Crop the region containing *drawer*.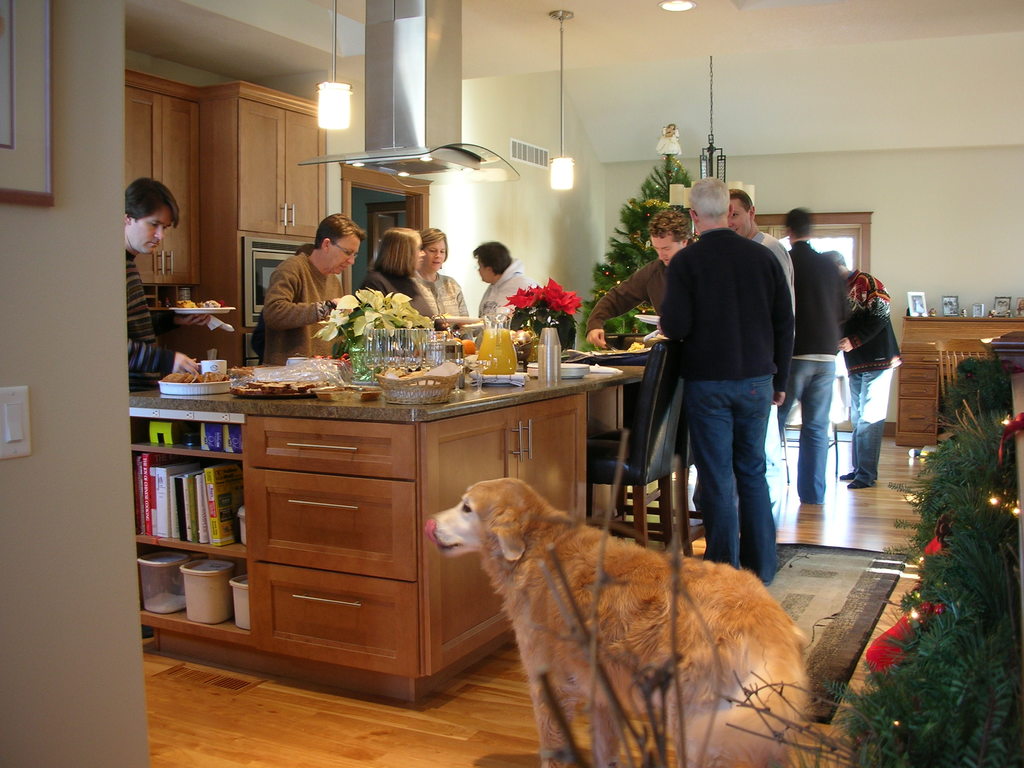
Crop region: [252, 561, 420, 676].
